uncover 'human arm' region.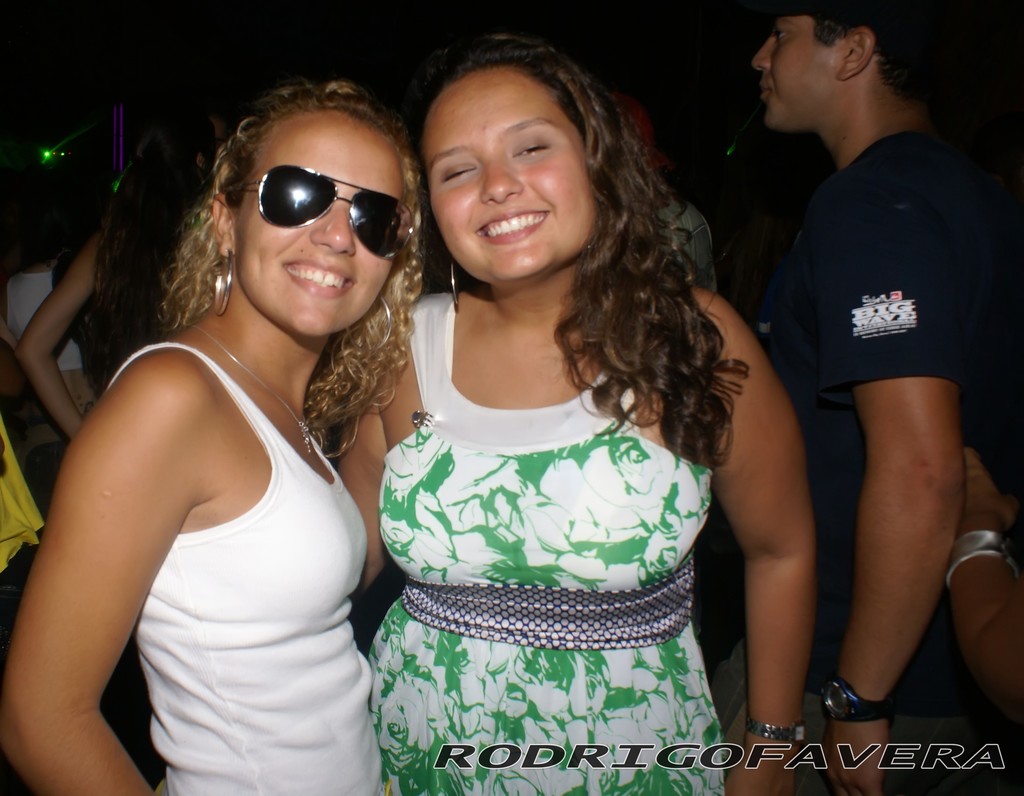
Uncovered: box=[0, 338, 227, 795].
